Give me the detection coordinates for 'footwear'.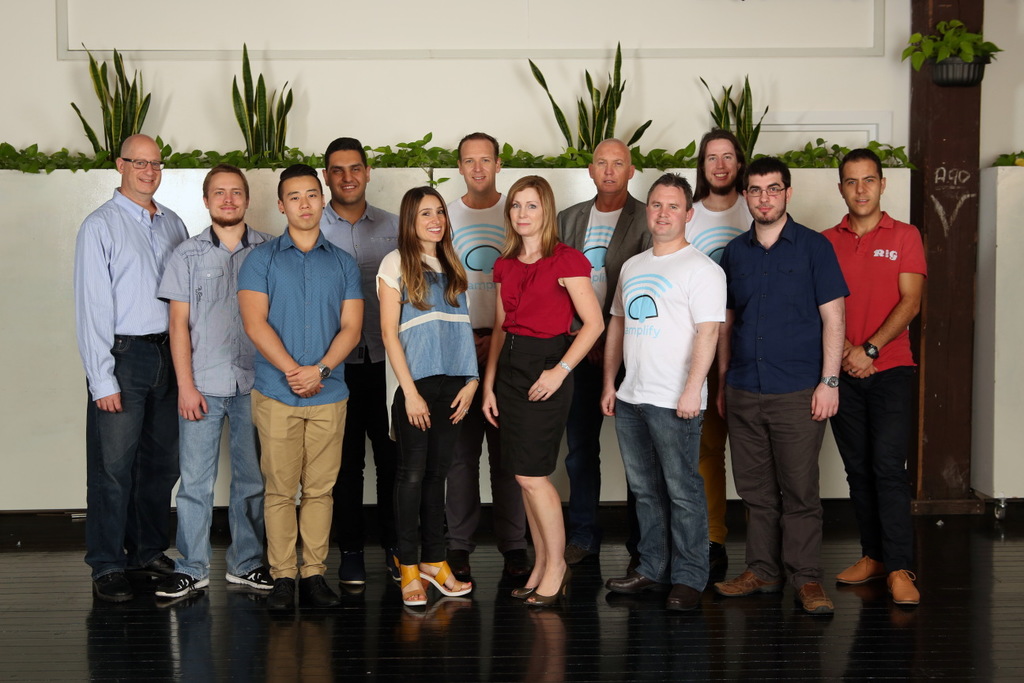
crop(796, 578, 834, 616).
